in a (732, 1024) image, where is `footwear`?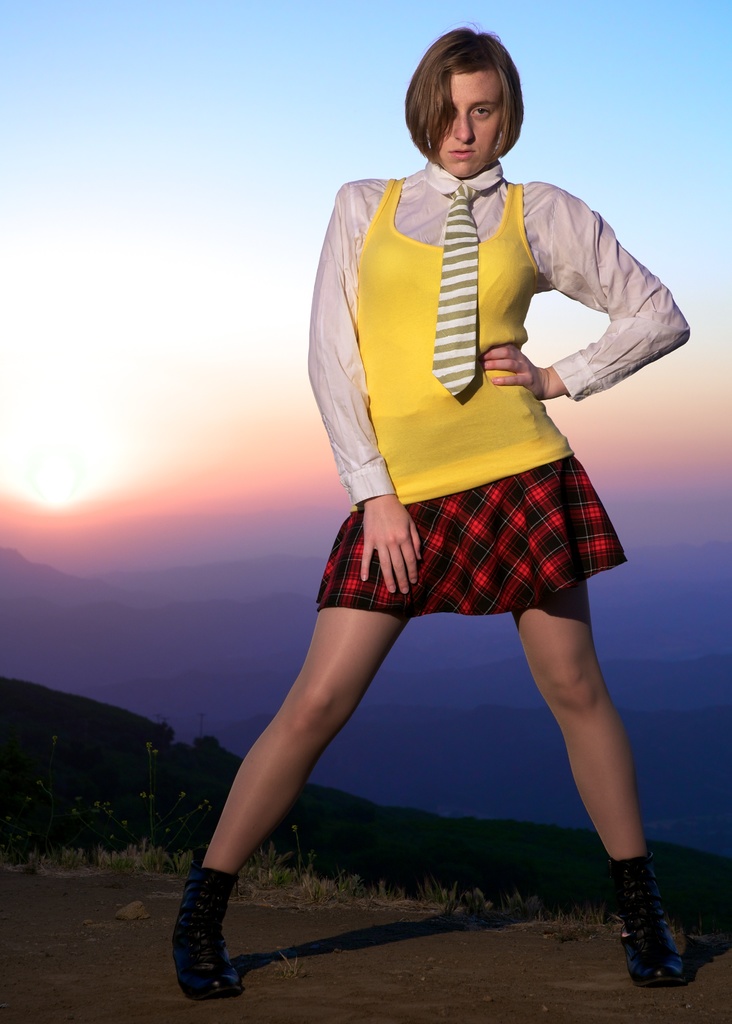
(174, 877, 240, 1005).
